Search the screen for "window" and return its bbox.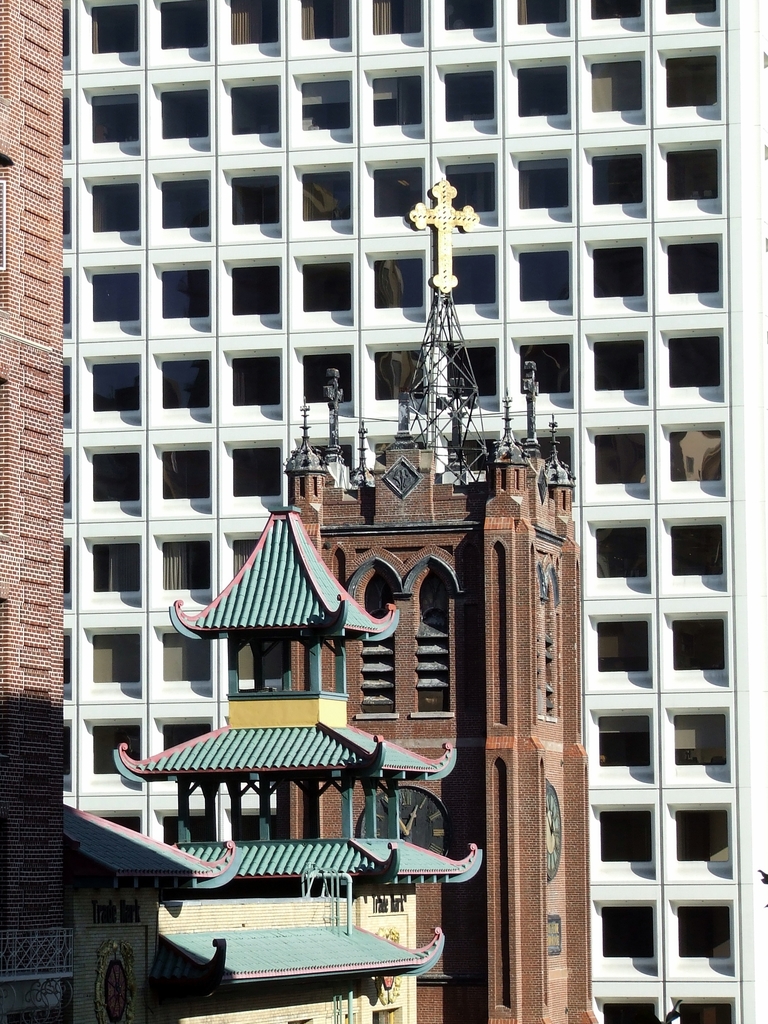
Found: 231/445/282/498.
